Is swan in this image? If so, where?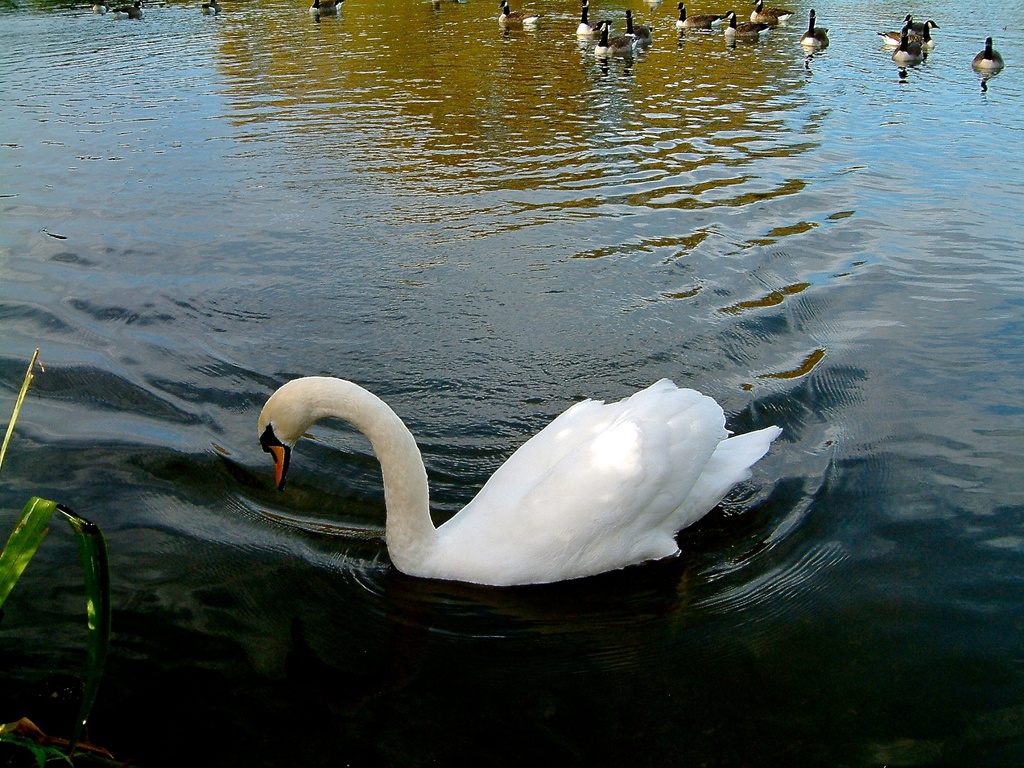
Yes, at <region>886, 21, 925, 63</region>.
